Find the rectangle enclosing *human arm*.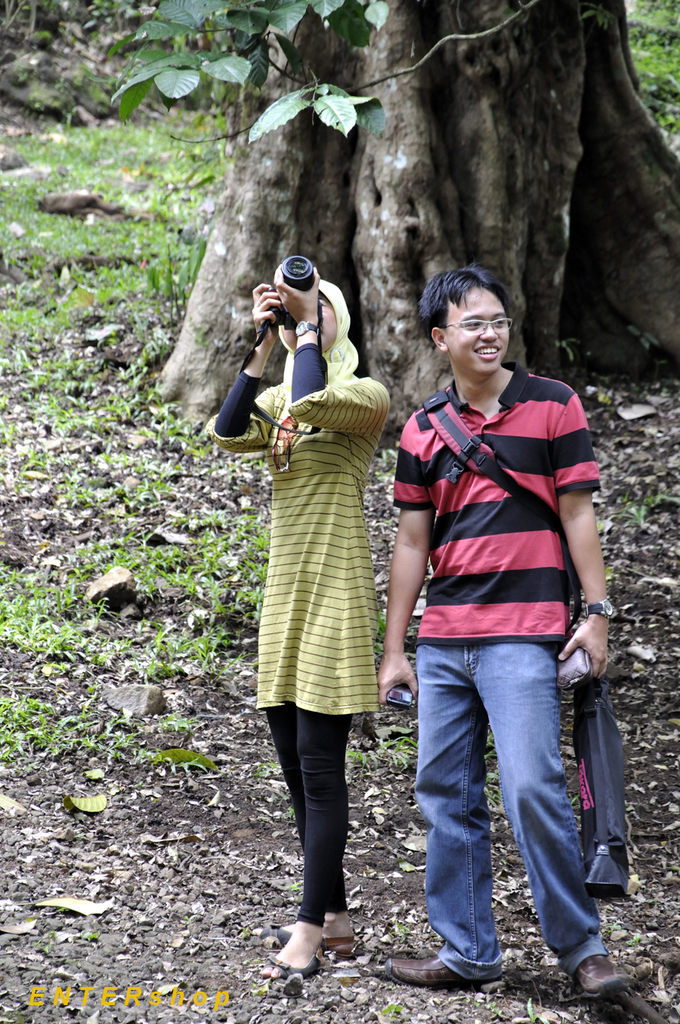
x1=378, y1=400, x2=422, y2=709.
